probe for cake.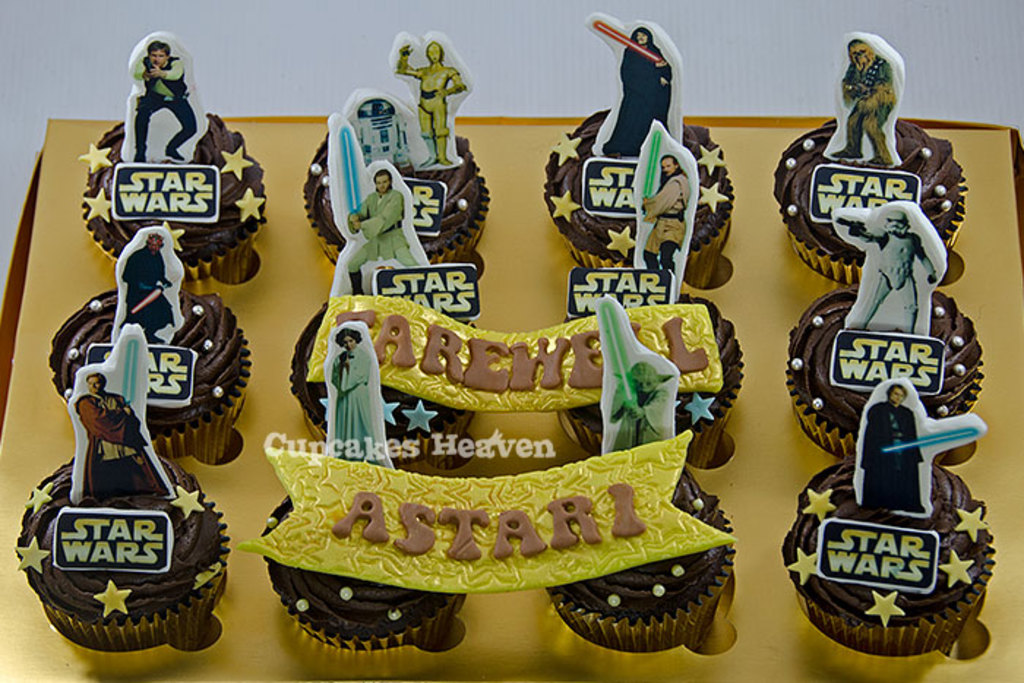
Probe result: Rect(48, 293, 249, 455).
